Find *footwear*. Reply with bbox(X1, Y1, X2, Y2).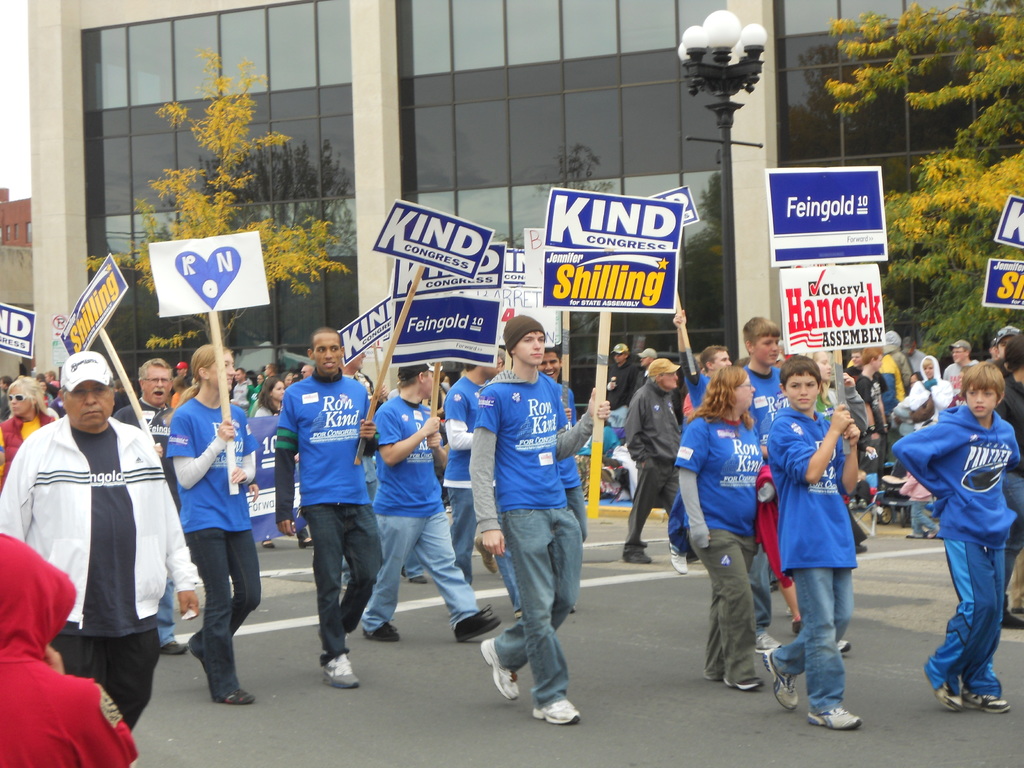
bbox(922, 662, 964, 710).
